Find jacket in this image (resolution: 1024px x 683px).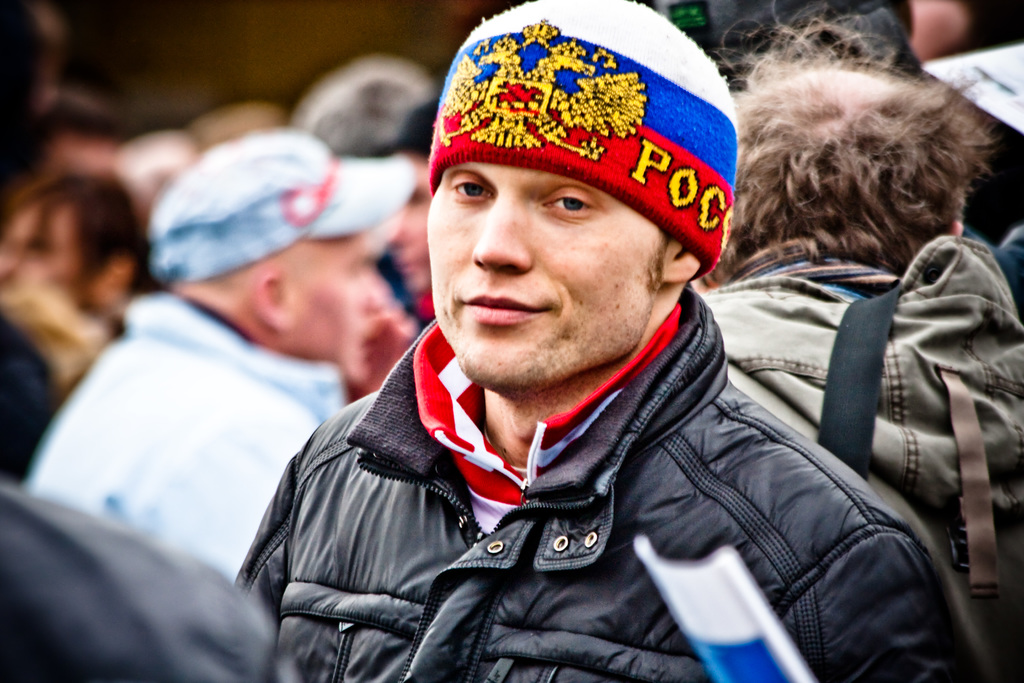
box=[218, 305, 880, 671].
